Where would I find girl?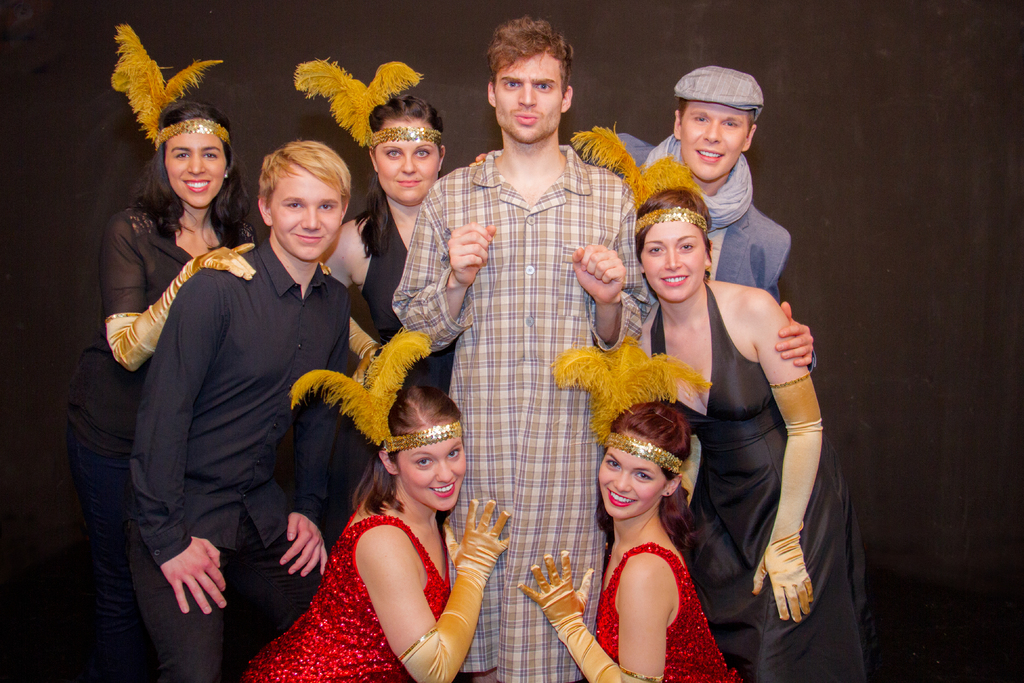
At select_region(324, 88, 450, 391).
